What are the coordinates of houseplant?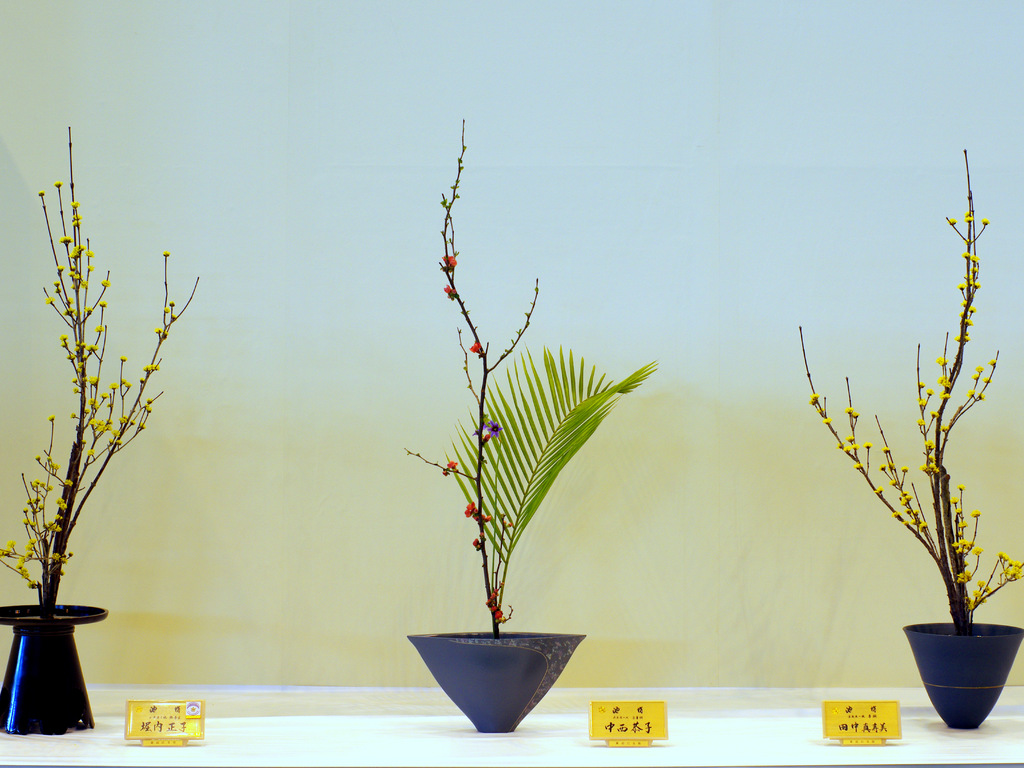
(x1=0, y1=119, x2=205, y2=738).
